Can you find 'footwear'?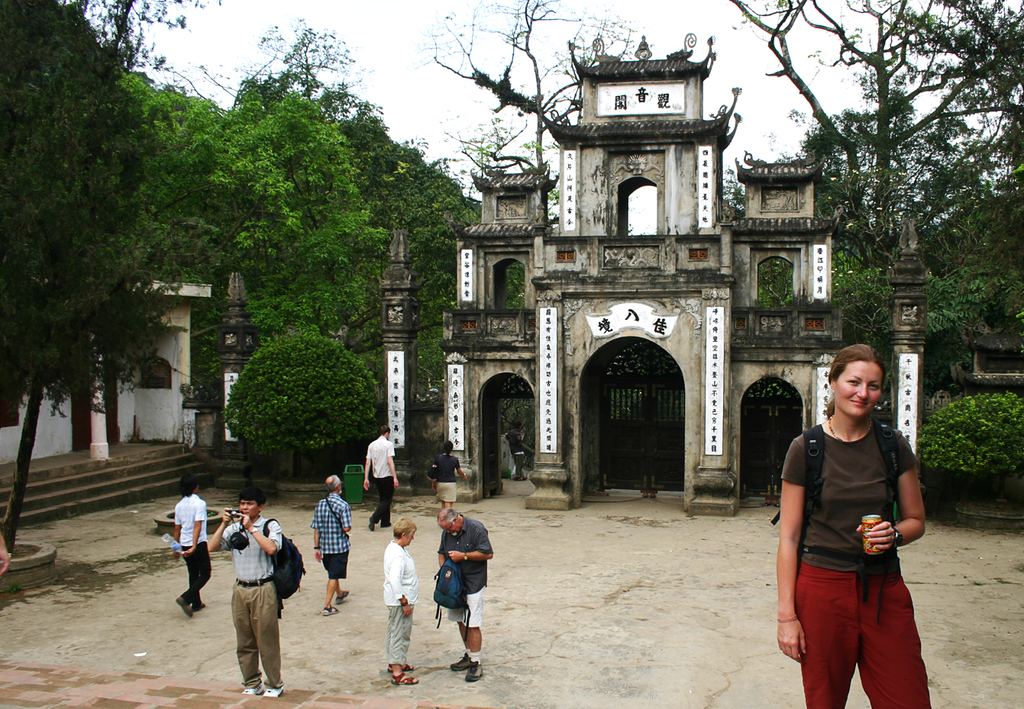
Yes, bounding box: [383, 520, 391, 527].
